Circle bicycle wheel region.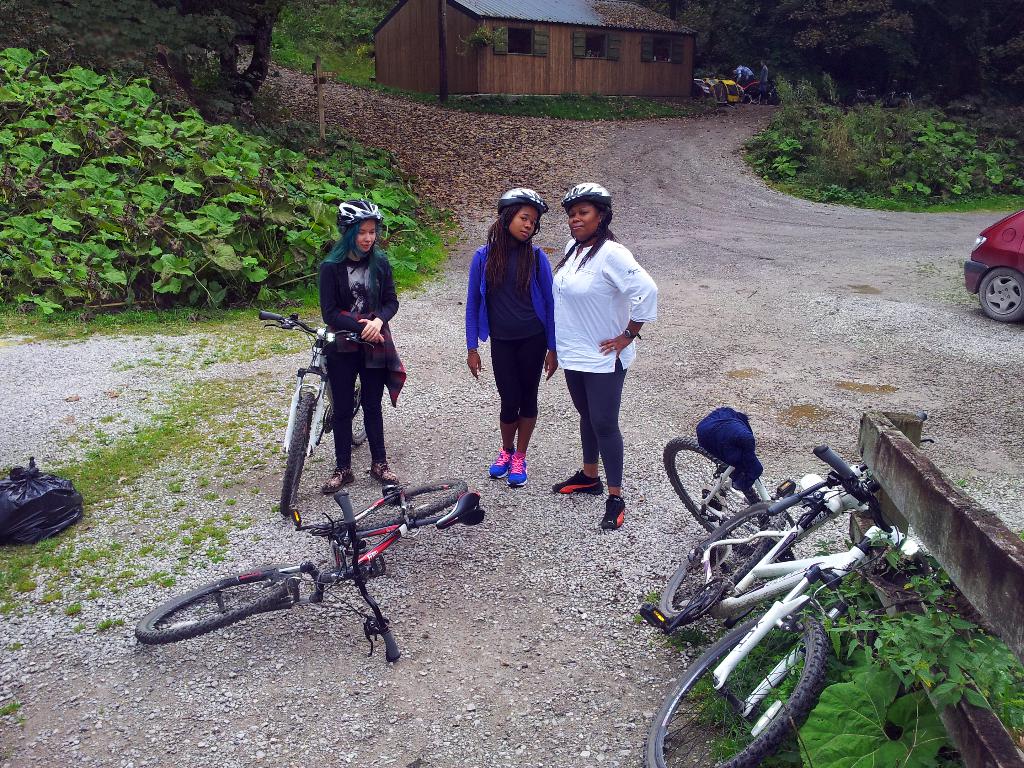
Region: 277,387,317,516.
